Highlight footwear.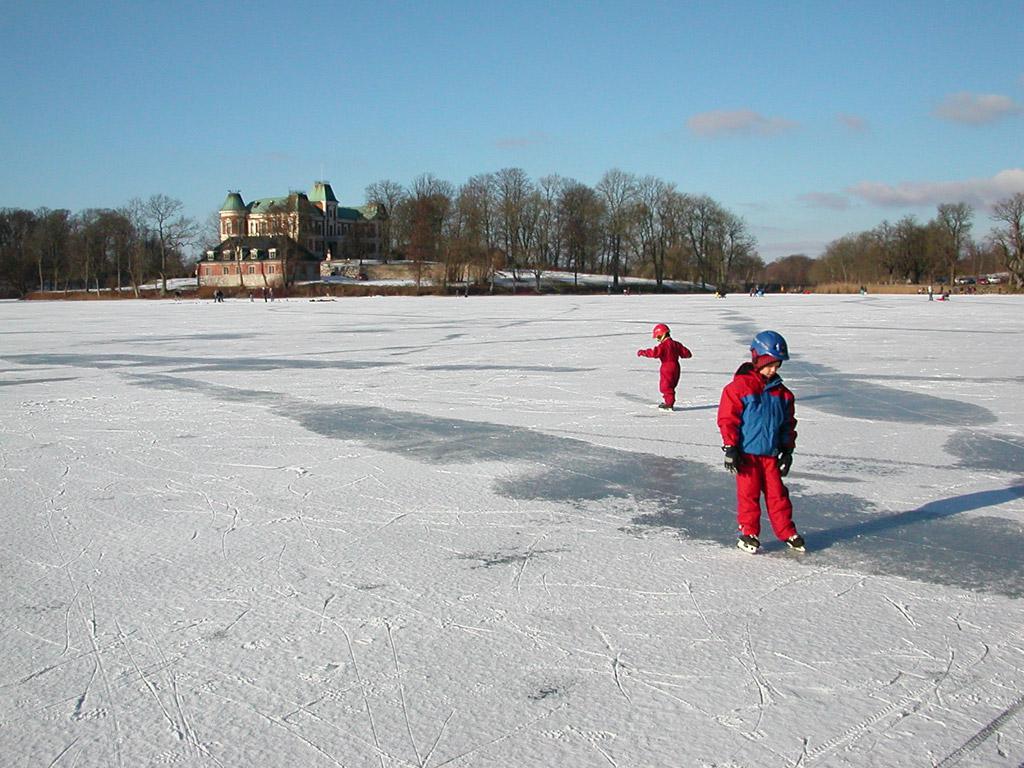
Highlighted region: (x1=782, y1=530, x2=805, y2=551).
